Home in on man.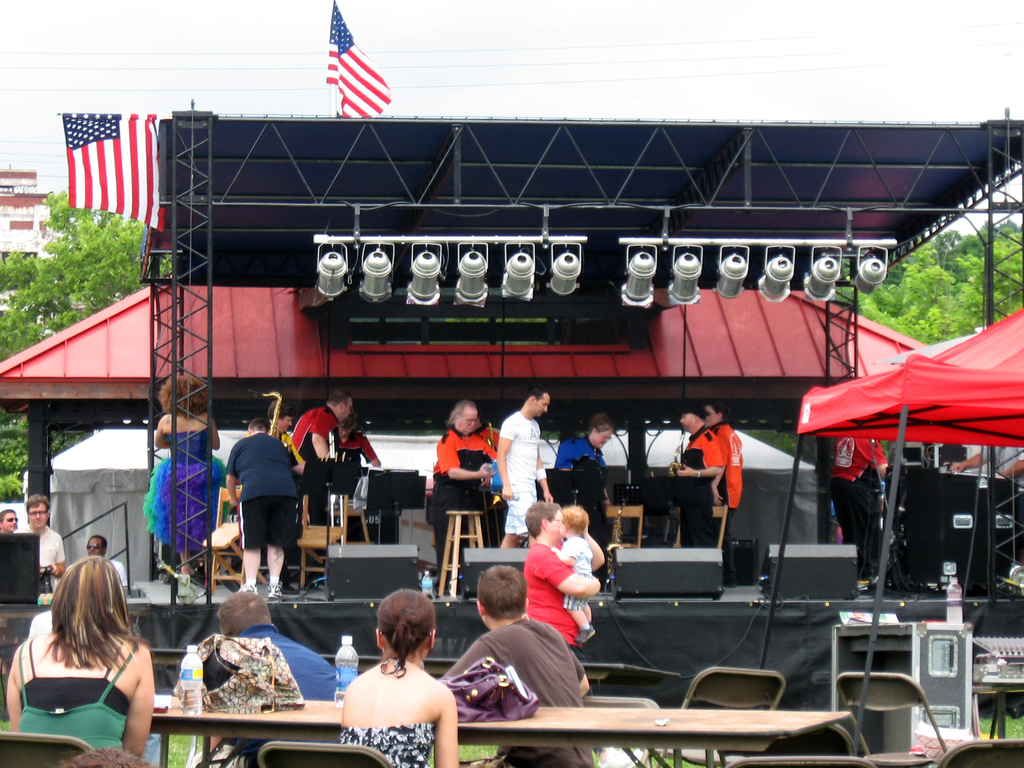
Homed in at crop(12, 495, 66, 589).
